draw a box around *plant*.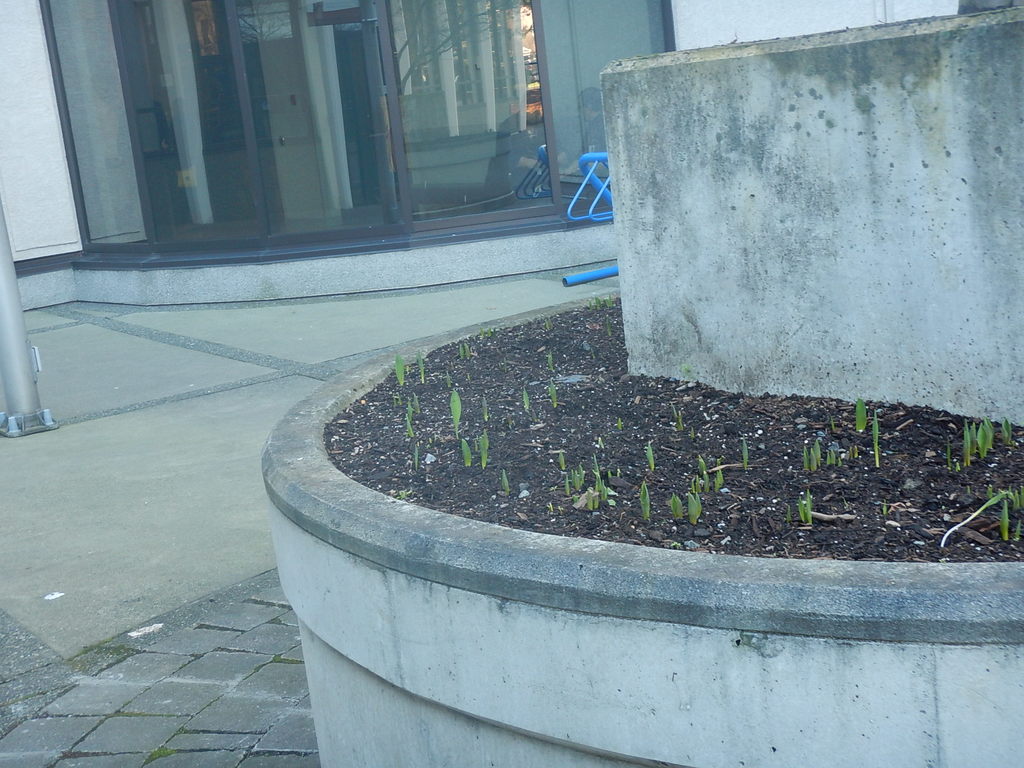
Rect(545, 314, 552, 330).
